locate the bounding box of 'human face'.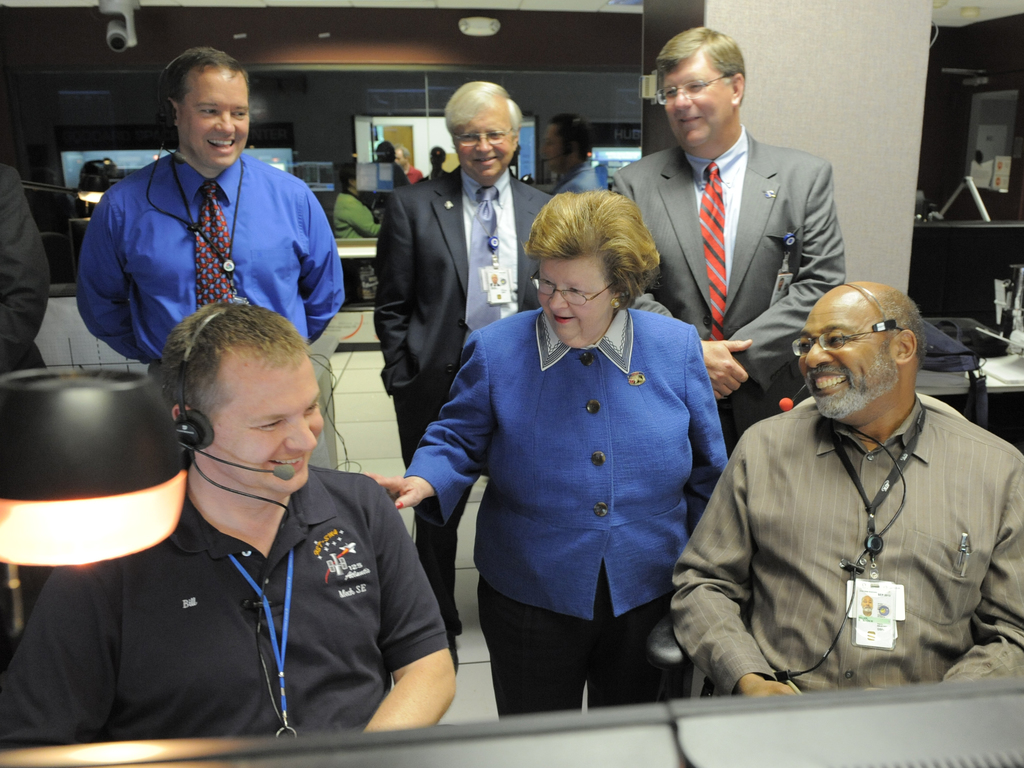
Bounding box: pyautogui.locateOnScreen(536, 256, 615, 346).
